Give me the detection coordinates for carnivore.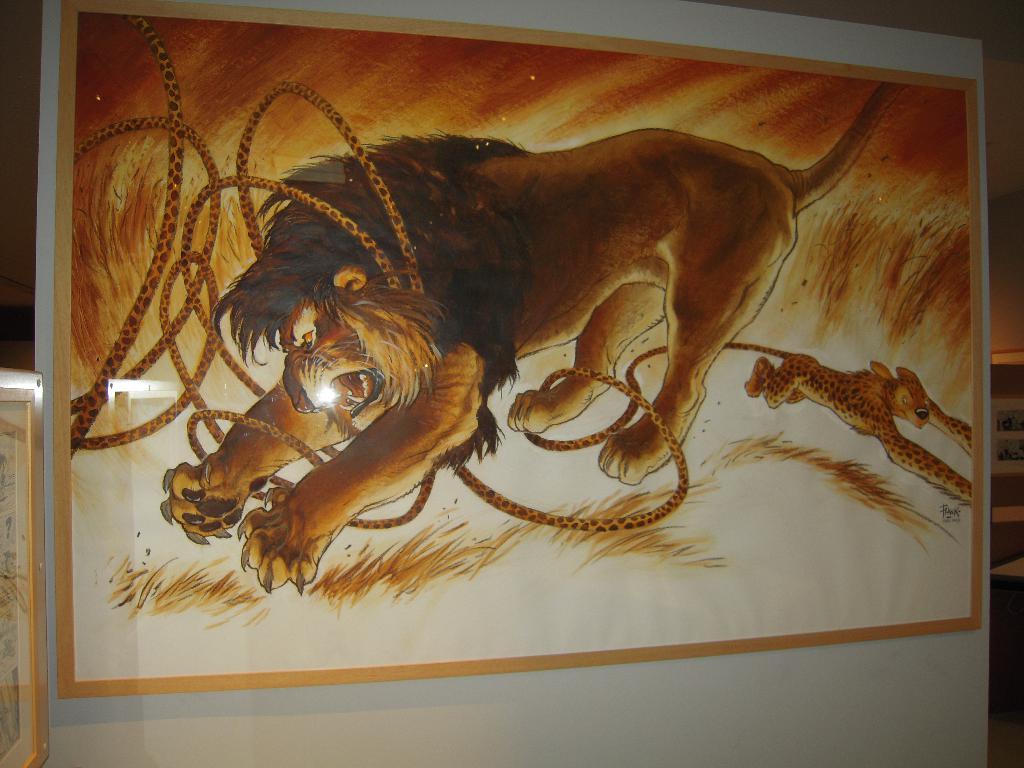
bbox(86, 95, 863, 598).
